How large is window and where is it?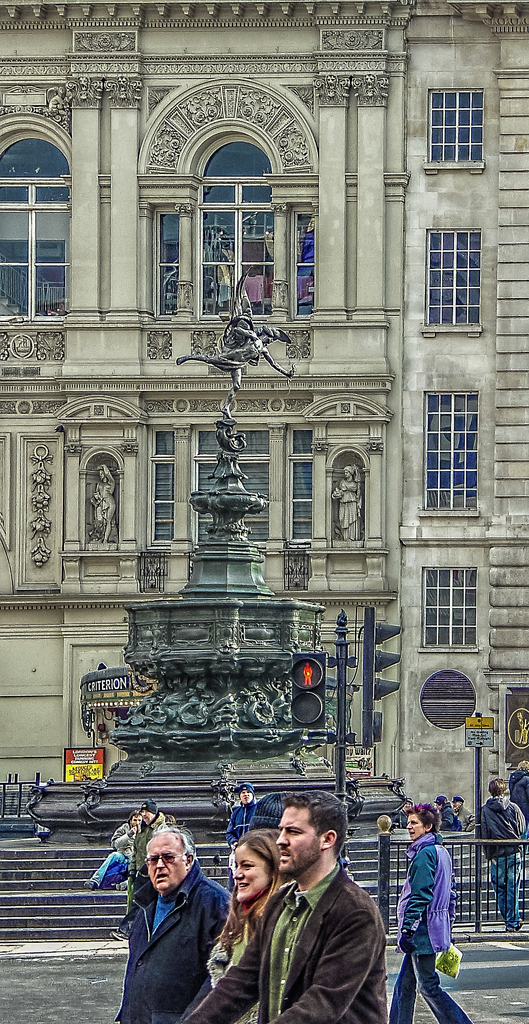
Bounding box: box(429, 74, 490, 157).
